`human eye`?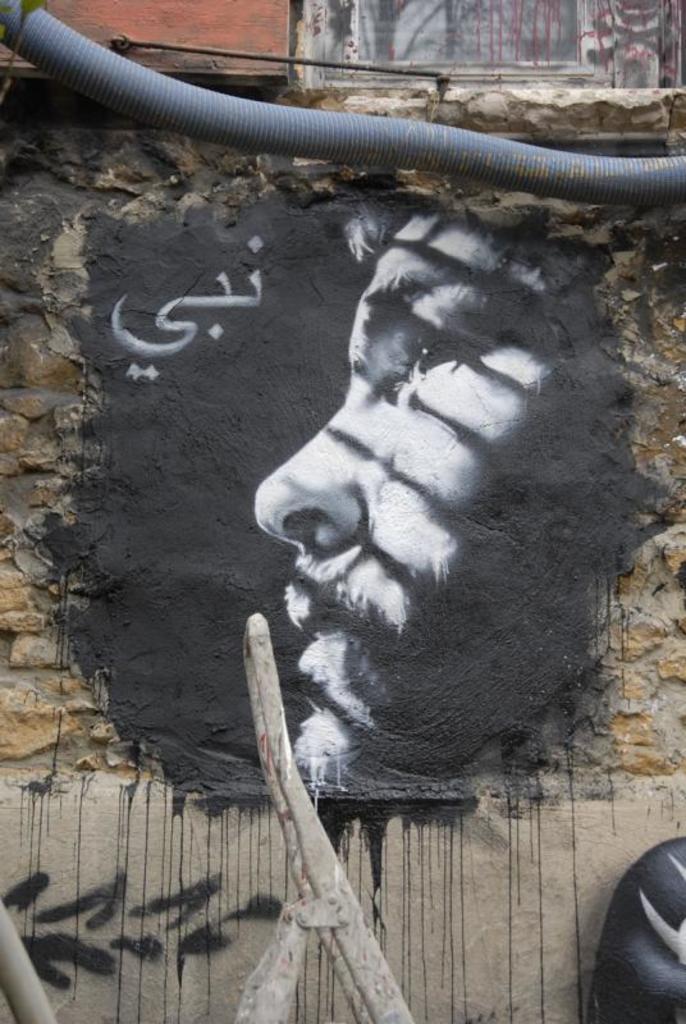
pyautogui.locateOnScreen(383, 315, 497, 394)
